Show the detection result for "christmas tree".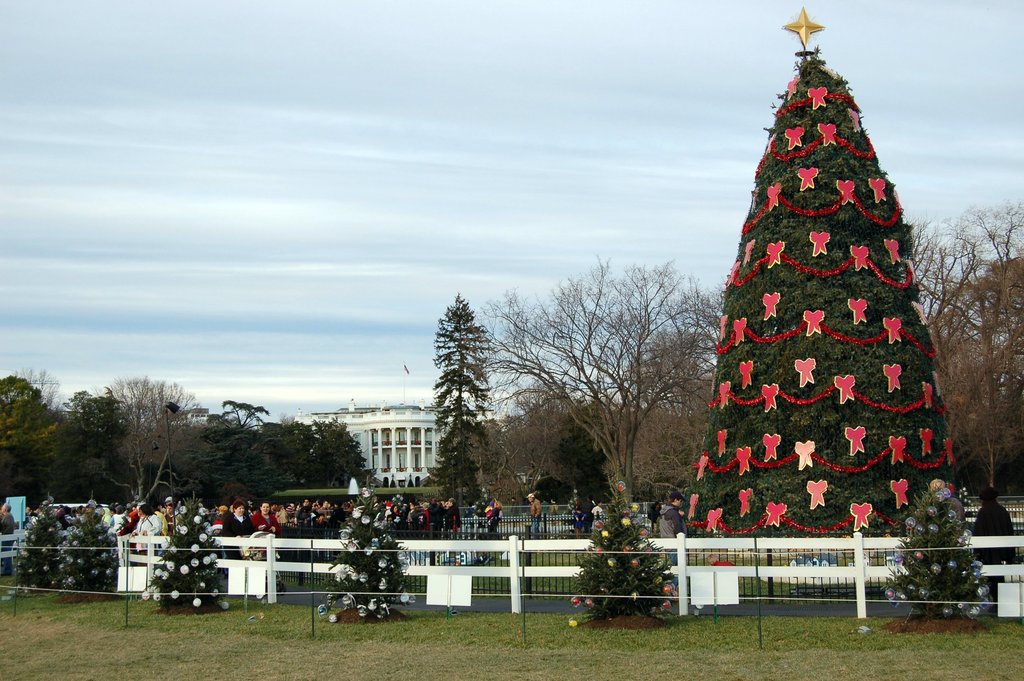
box(316, 482, 420, 628).
